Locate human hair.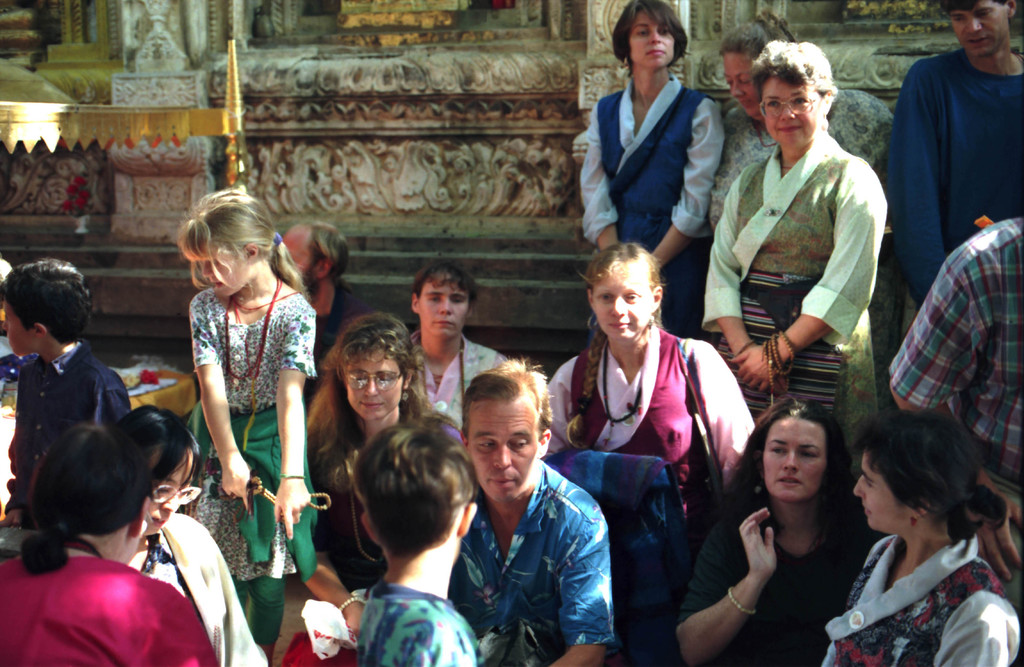
Bounding box: rect(18, 421, 156, 574).
